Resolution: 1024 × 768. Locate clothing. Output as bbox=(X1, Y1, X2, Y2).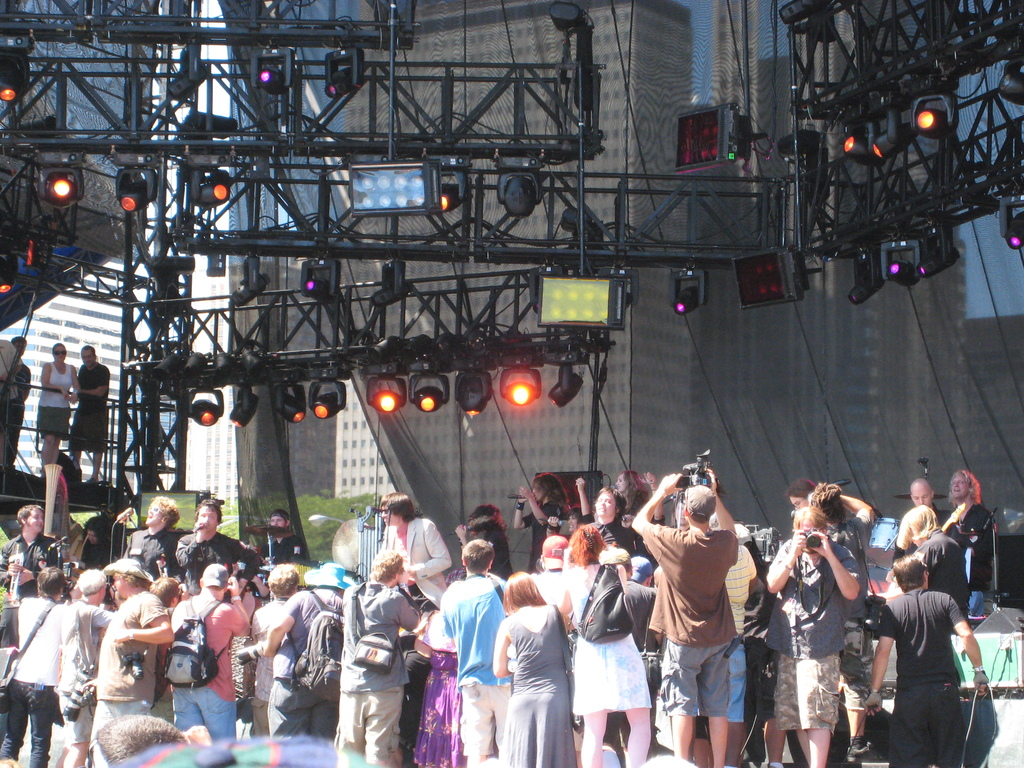
bbox=(380, 518, 447, 616).
